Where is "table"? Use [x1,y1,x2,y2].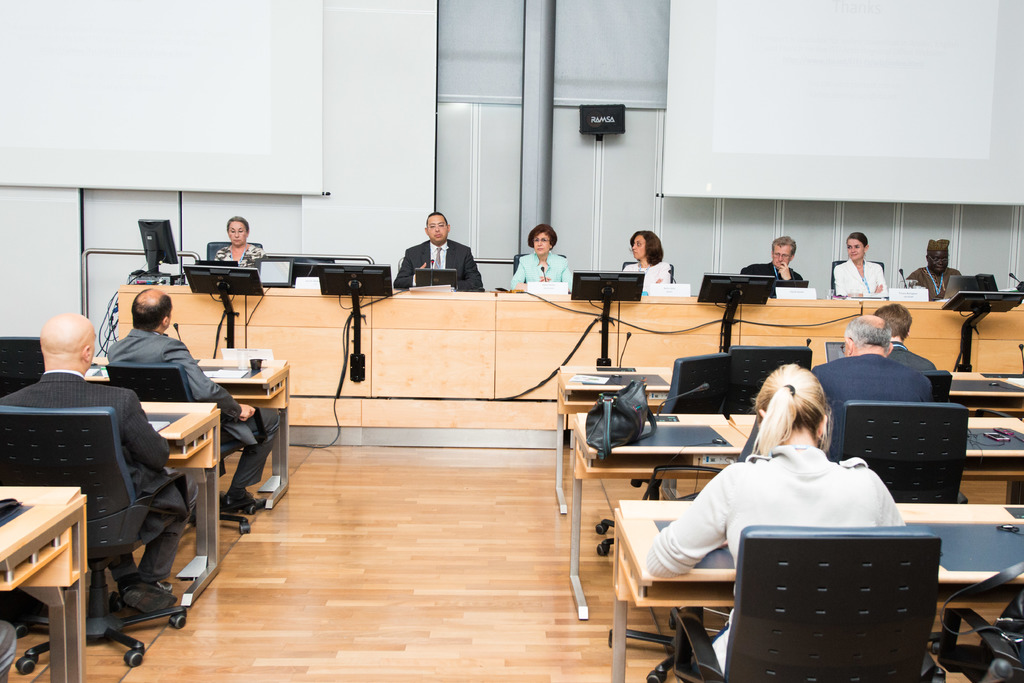
[85,357,291,506].
